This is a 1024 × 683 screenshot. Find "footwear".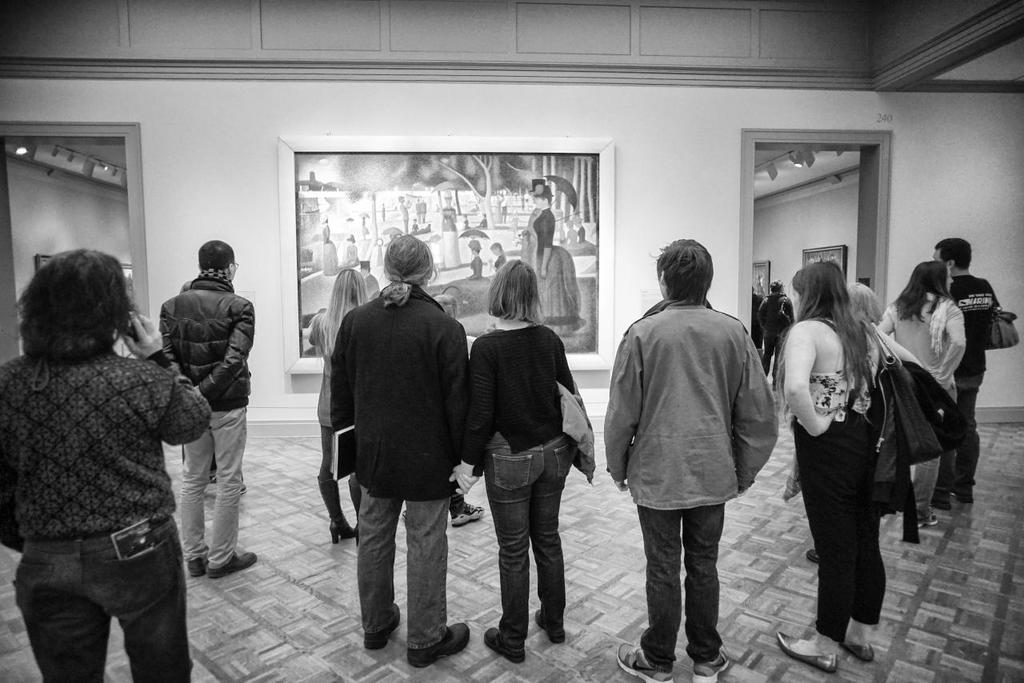
Bounding box: 909,514,939,533.
